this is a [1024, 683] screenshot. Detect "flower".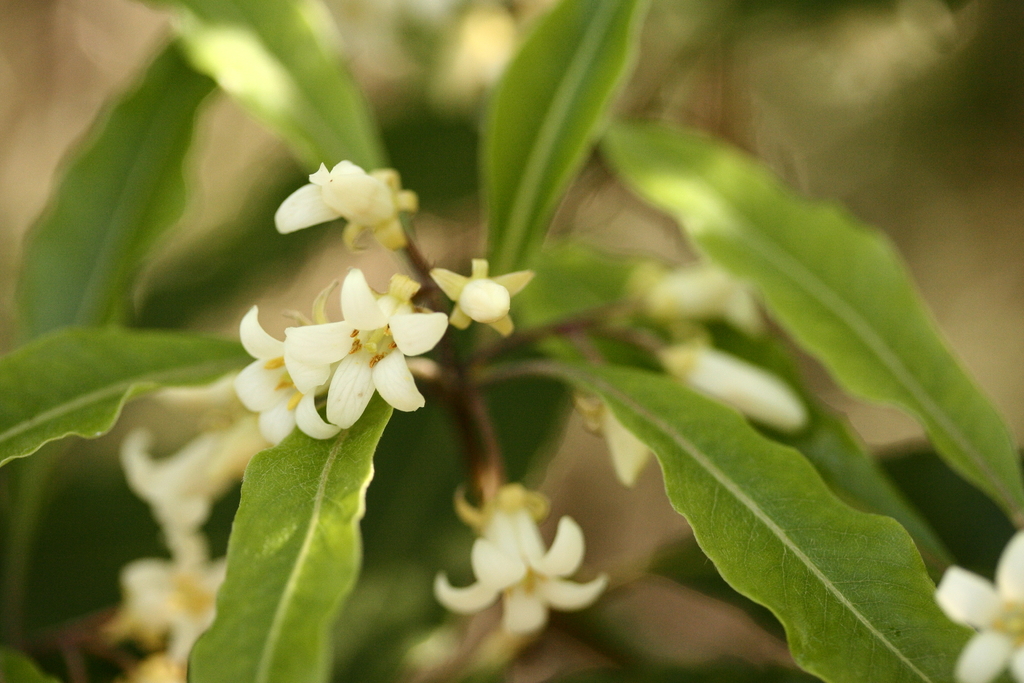
bbox=[120, 418, 303, 568].
